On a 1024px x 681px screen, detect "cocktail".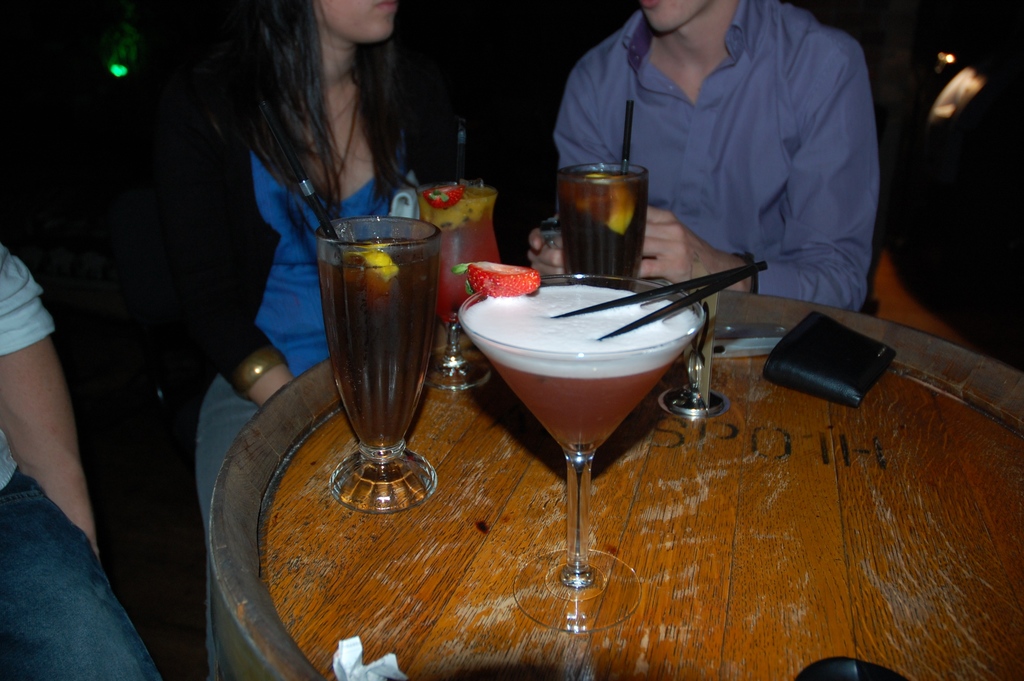
detection(557, 94, 655, 295).
